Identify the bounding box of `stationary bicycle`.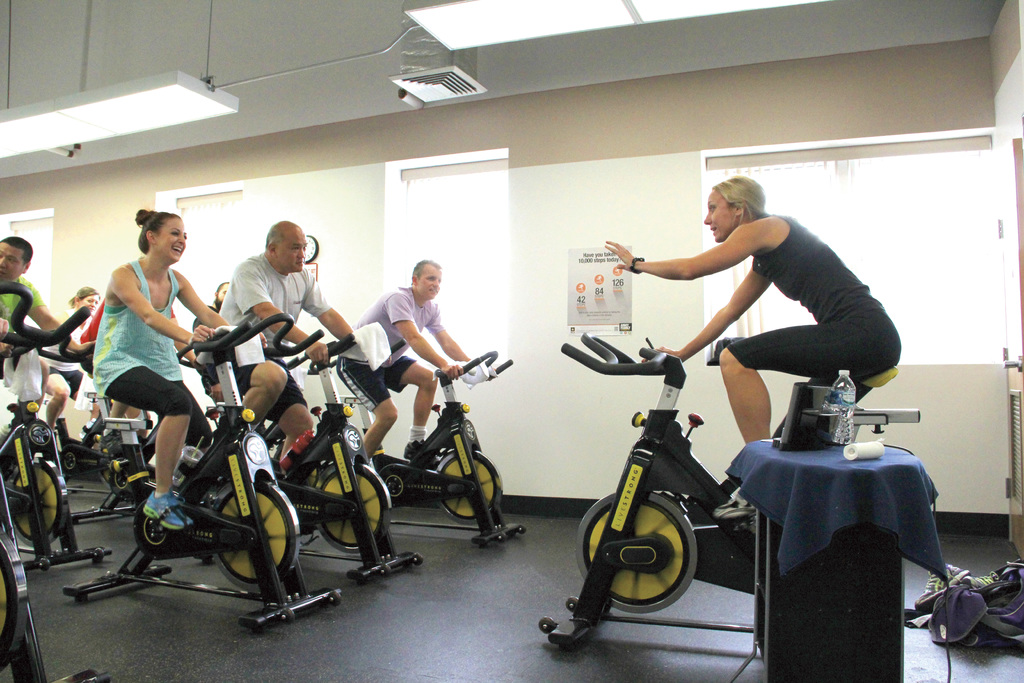
{"x1": 0, "y1": 475, "x2": 111, "y2": 682}.
